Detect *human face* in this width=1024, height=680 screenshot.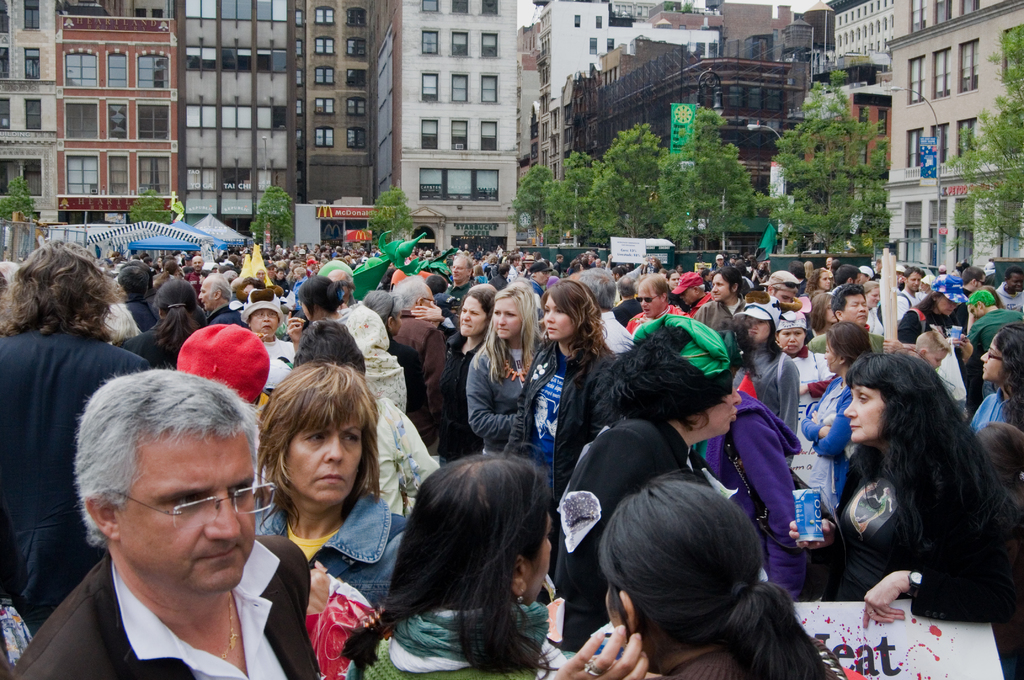
Detection: region(252, 309, 279, 338).
